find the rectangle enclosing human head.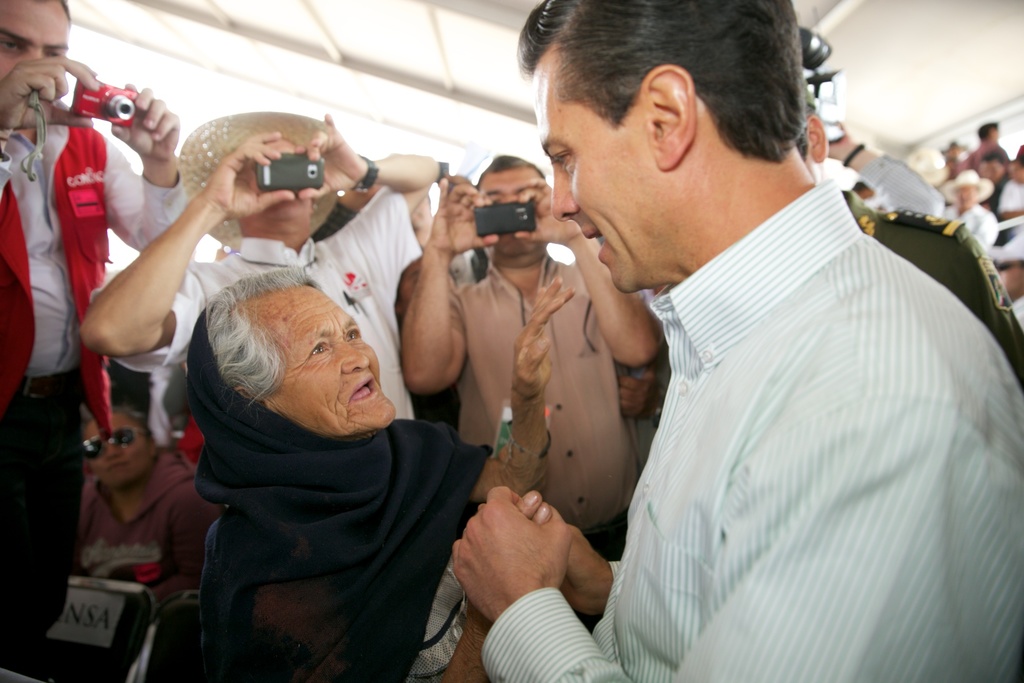
region(477, 150, 551, 263).
